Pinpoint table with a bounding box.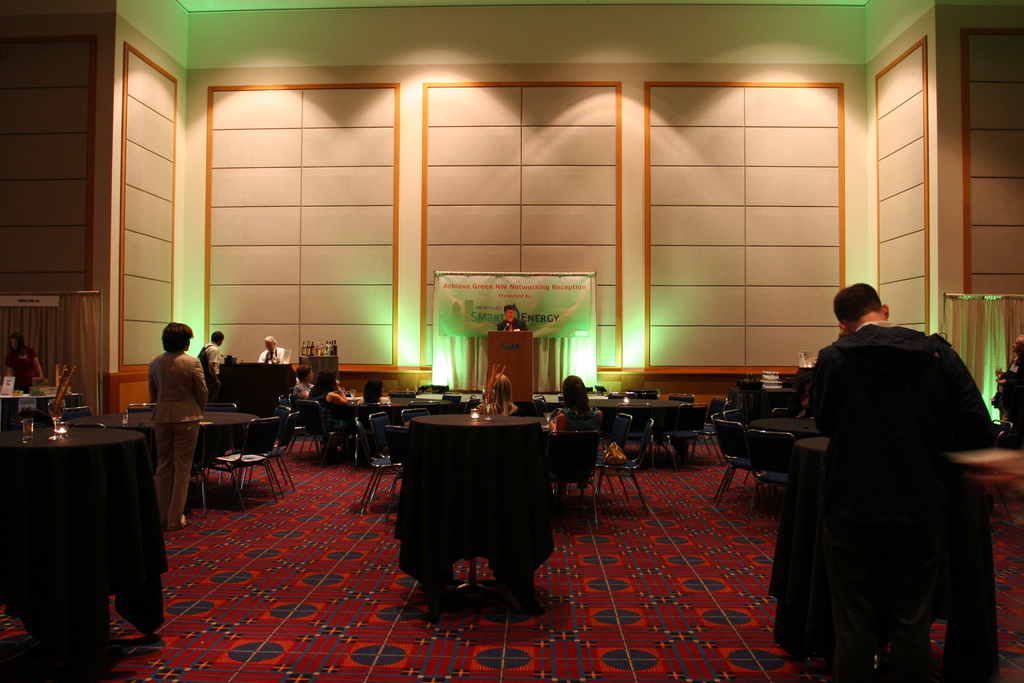
<box>401,406,545,600</box>.
